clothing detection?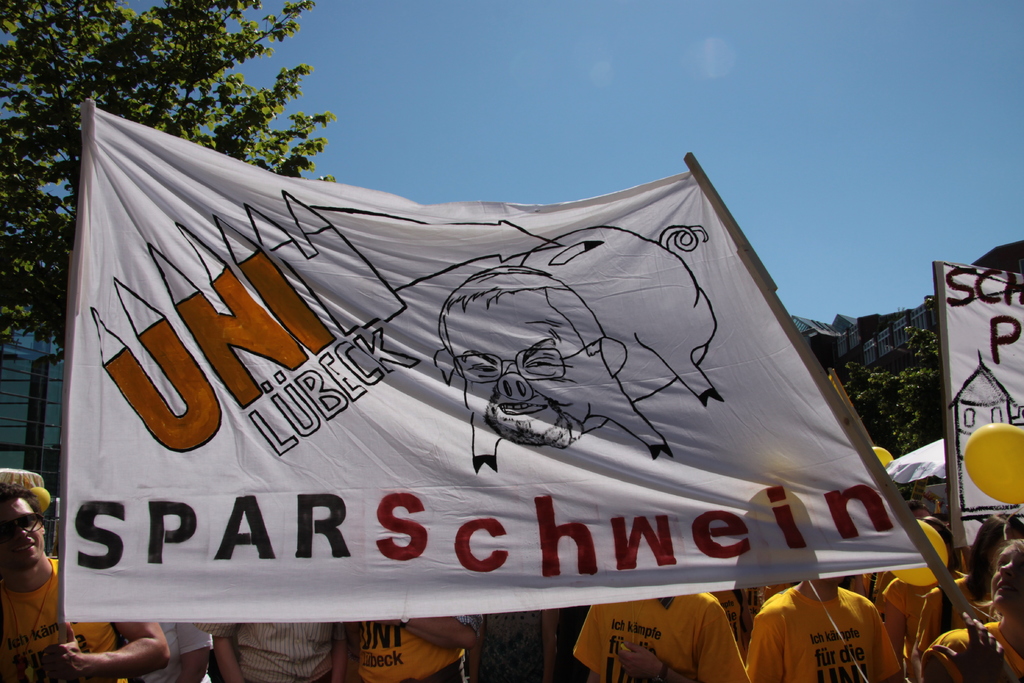
box=[879, 577, 970, 654]
